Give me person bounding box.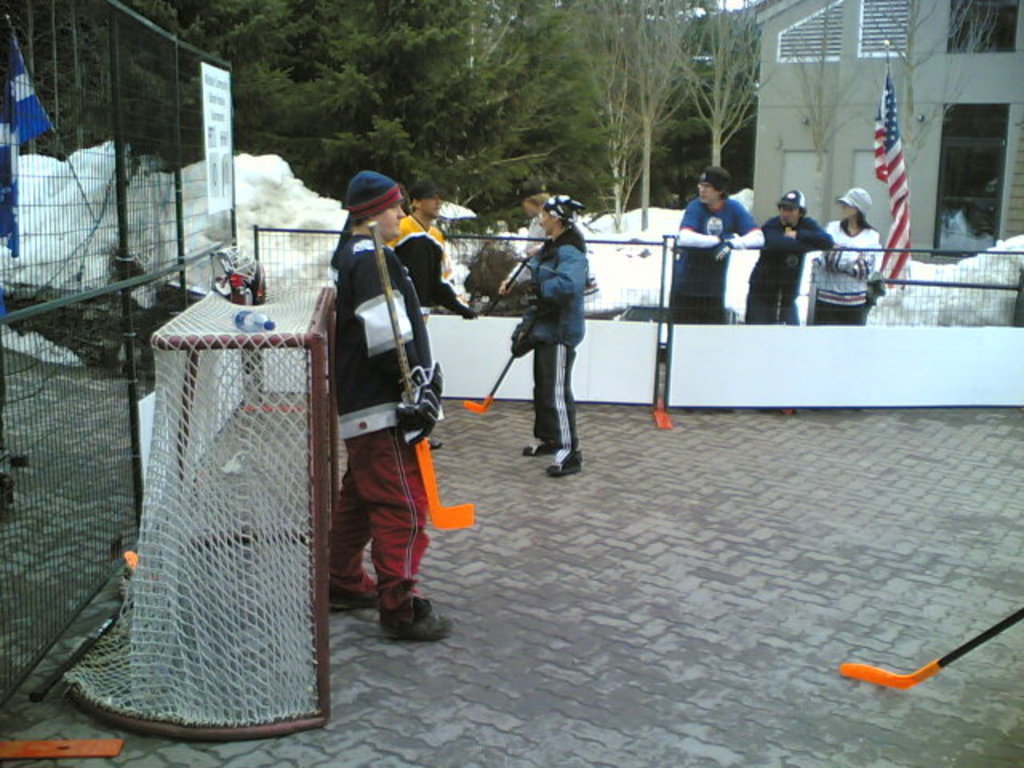
region(331, 173, 461, 645).
